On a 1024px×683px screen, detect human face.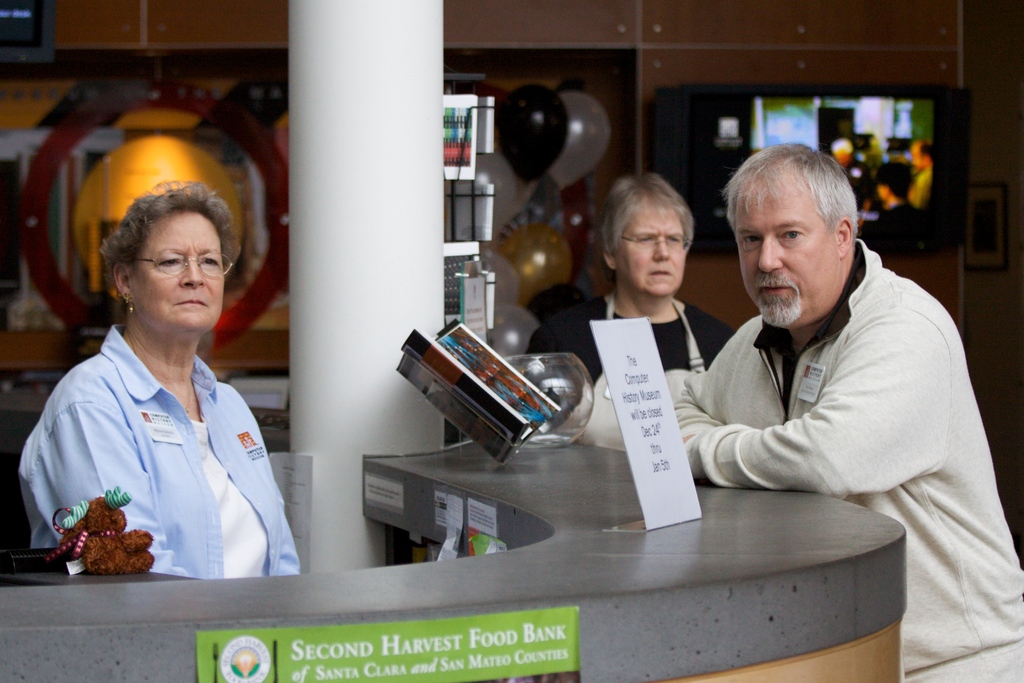
<region>733, 181, 842, 330</region>.
